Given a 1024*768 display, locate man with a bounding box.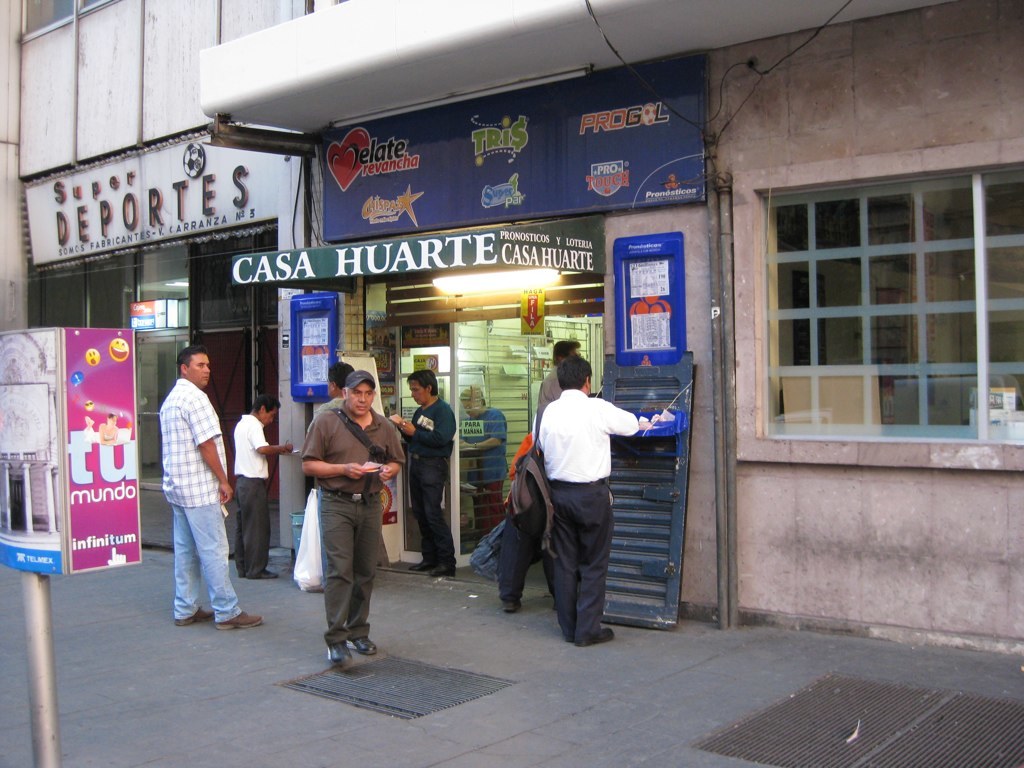
Located: region(156, 346, 267, 634).
